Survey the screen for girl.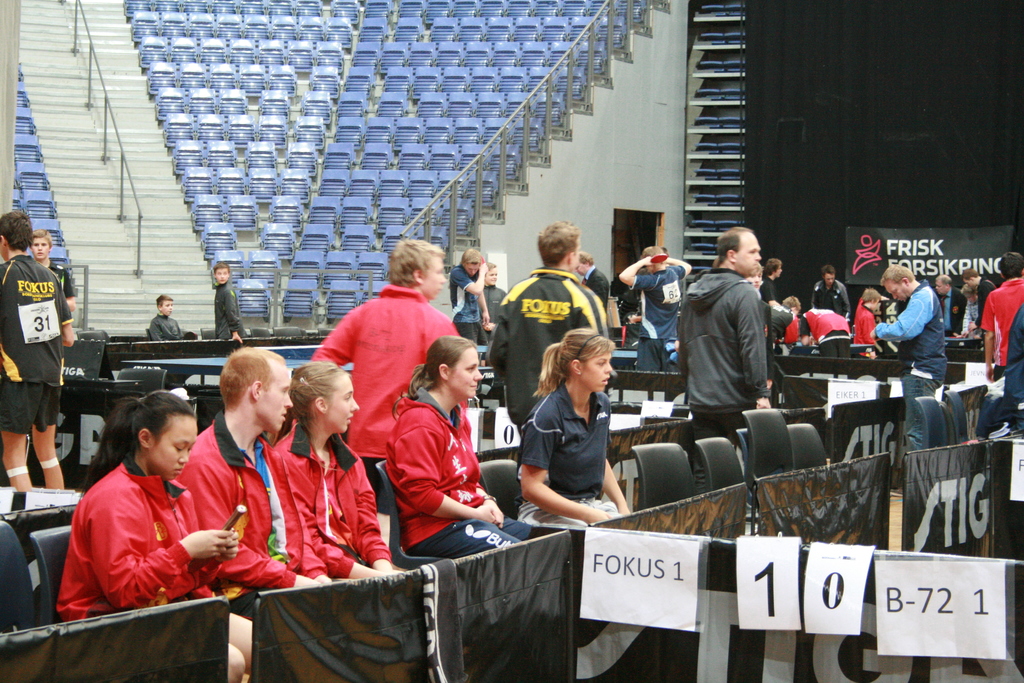
Survey found: select_region(52, 386, 264, 682).
